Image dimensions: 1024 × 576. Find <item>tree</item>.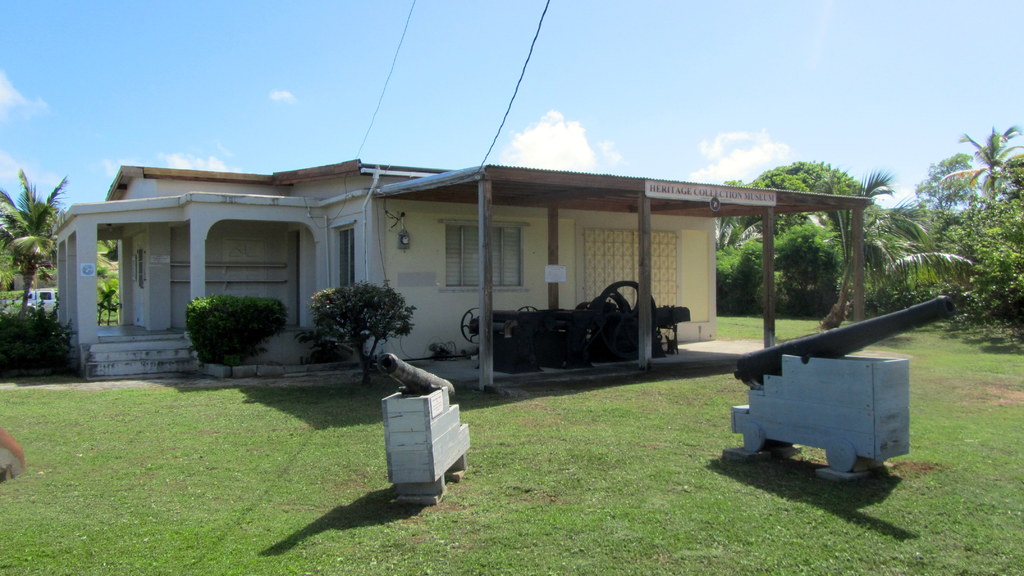
(left=877, top=121, right=1021, bottom=305).
